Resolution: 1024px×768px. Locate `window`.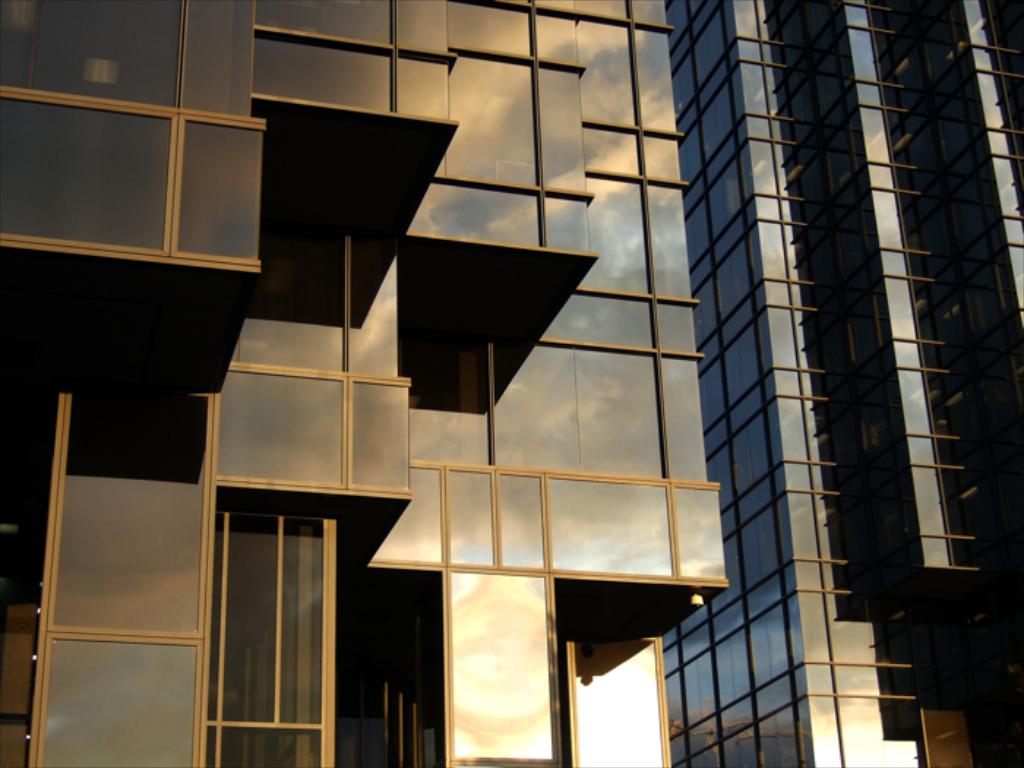
(left=45, top=392, right=222, bottom=644).
